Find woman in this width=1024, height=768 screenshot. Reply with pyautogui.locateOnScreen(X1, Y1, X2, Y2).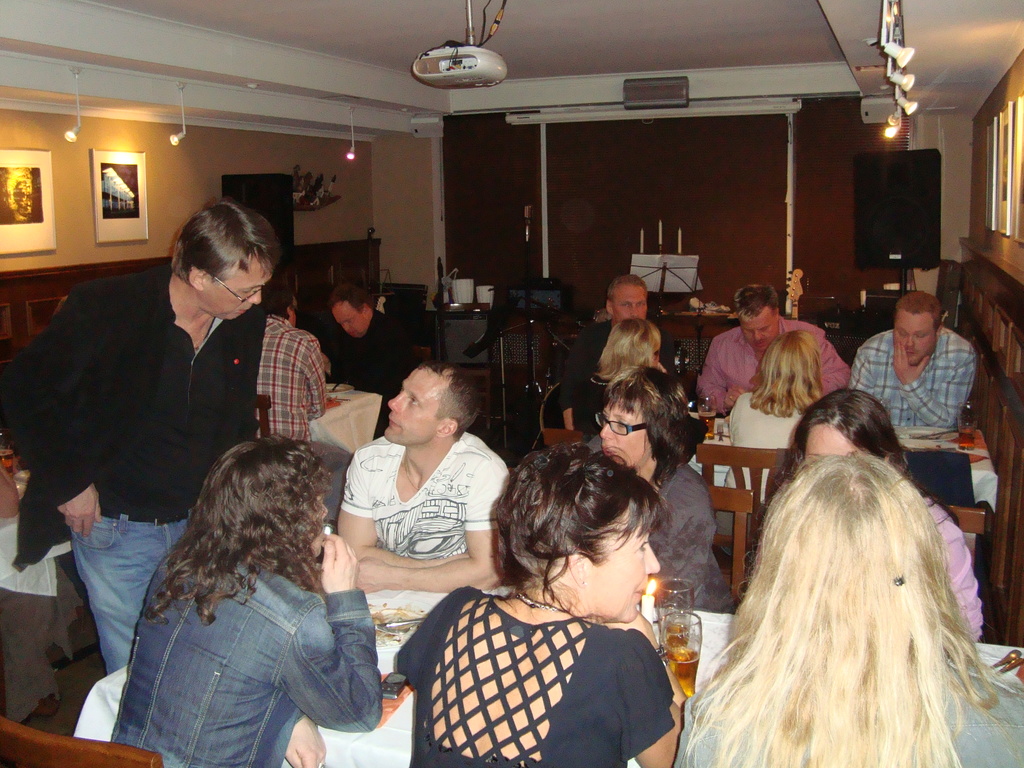
pyautogui.locateOnScreen(560, 318, 662, 433).
